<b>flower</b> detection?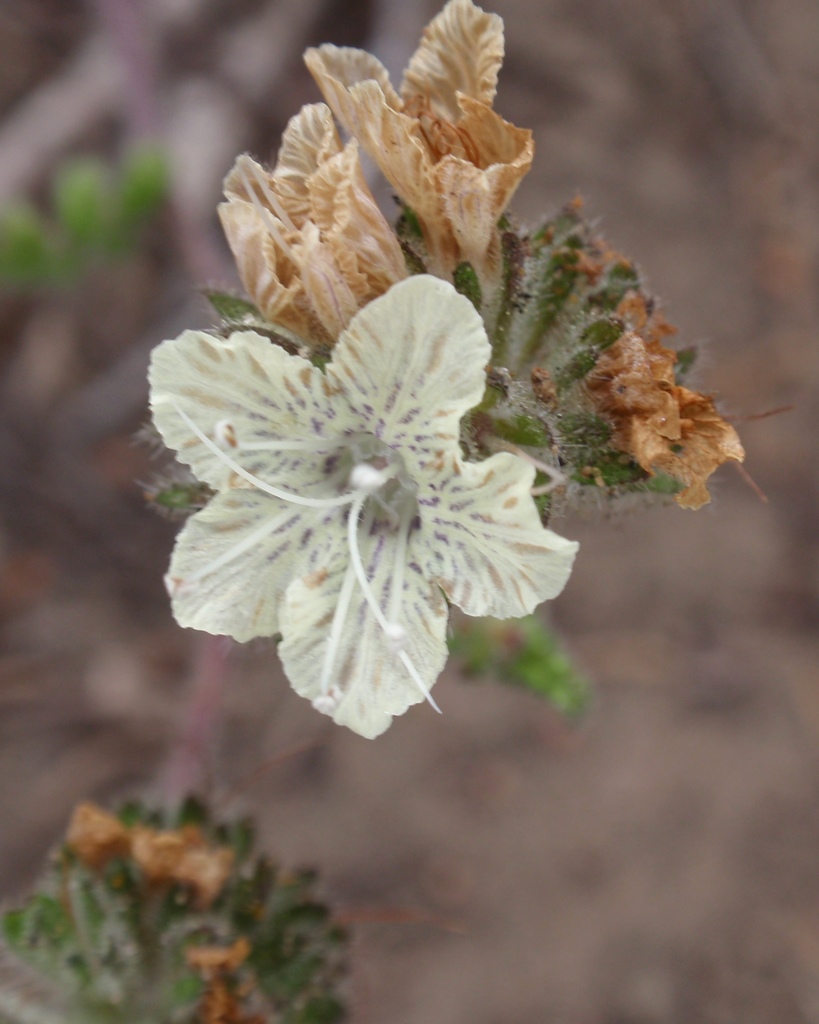
(209, 95, 405, 348)
